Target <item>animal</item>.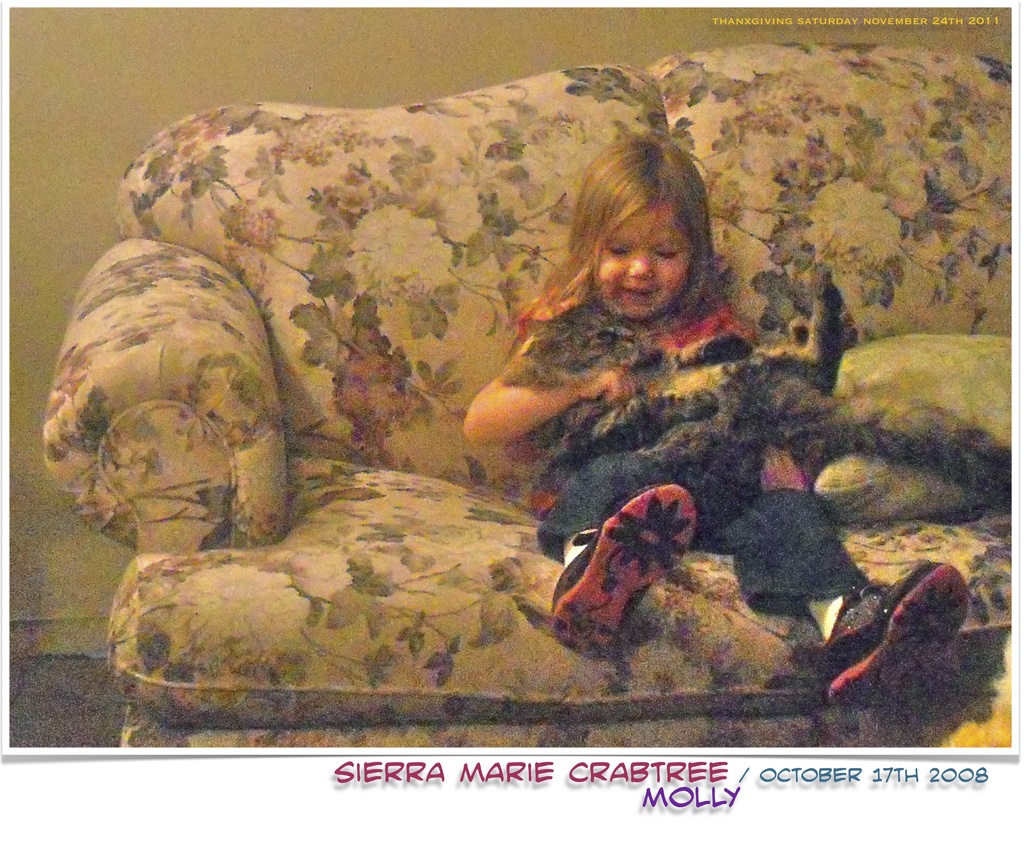
Target region: rect(502, 256, 1011, 514).
